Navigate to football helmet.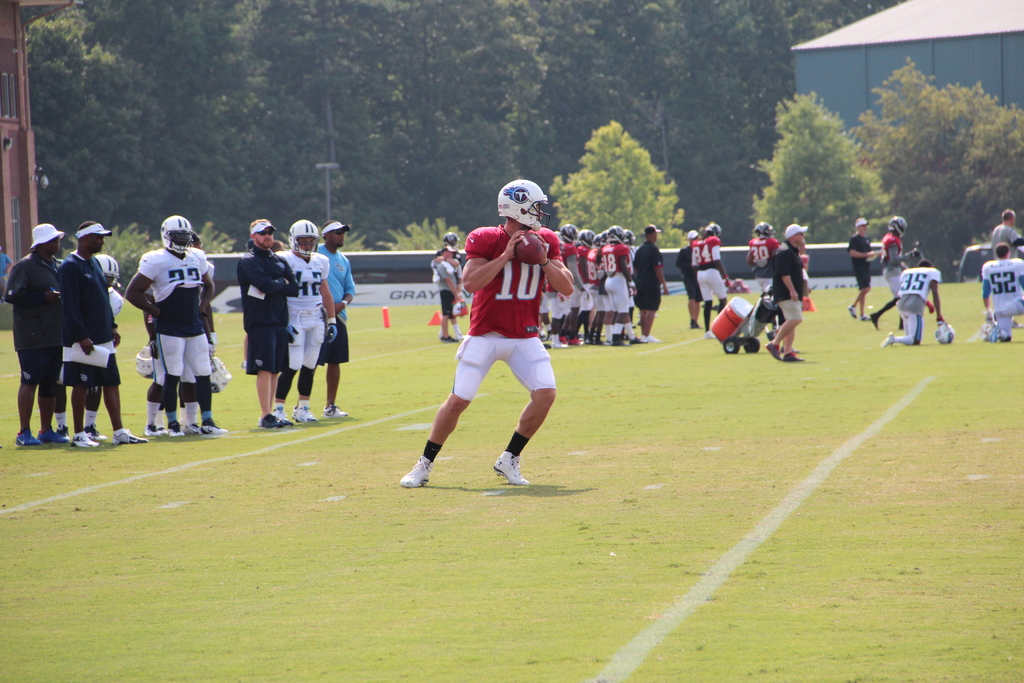
Navigation target: detection(157, 212, 194, 257).
